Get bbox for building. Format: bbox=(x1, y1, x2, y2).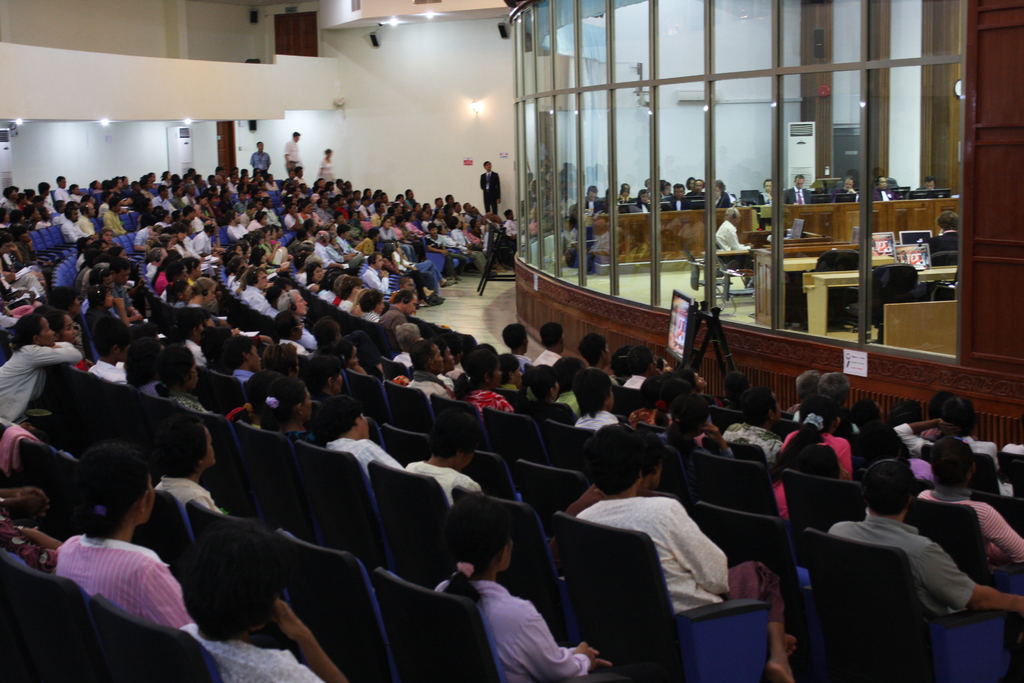
bbox=(0, 0, 1023, 682).
